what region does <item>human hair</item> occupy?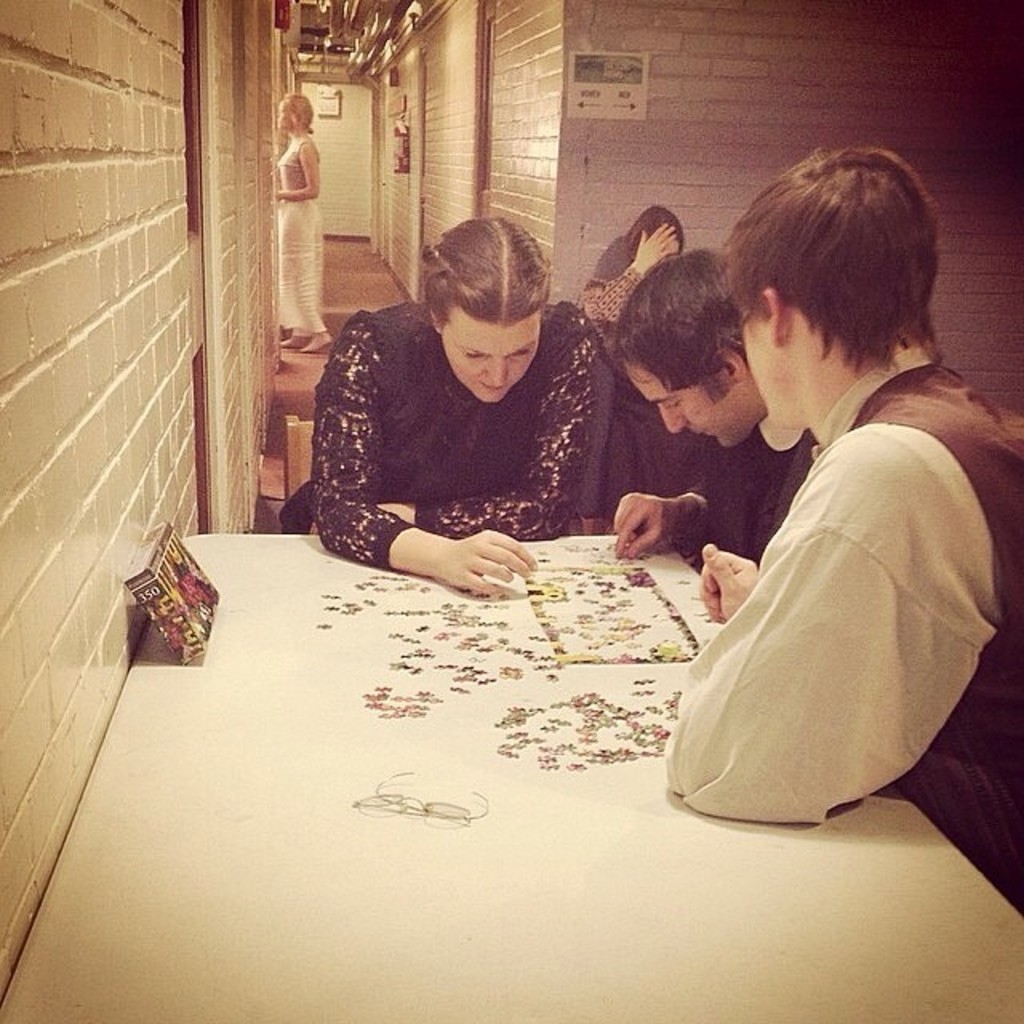
710/154/938/406.
